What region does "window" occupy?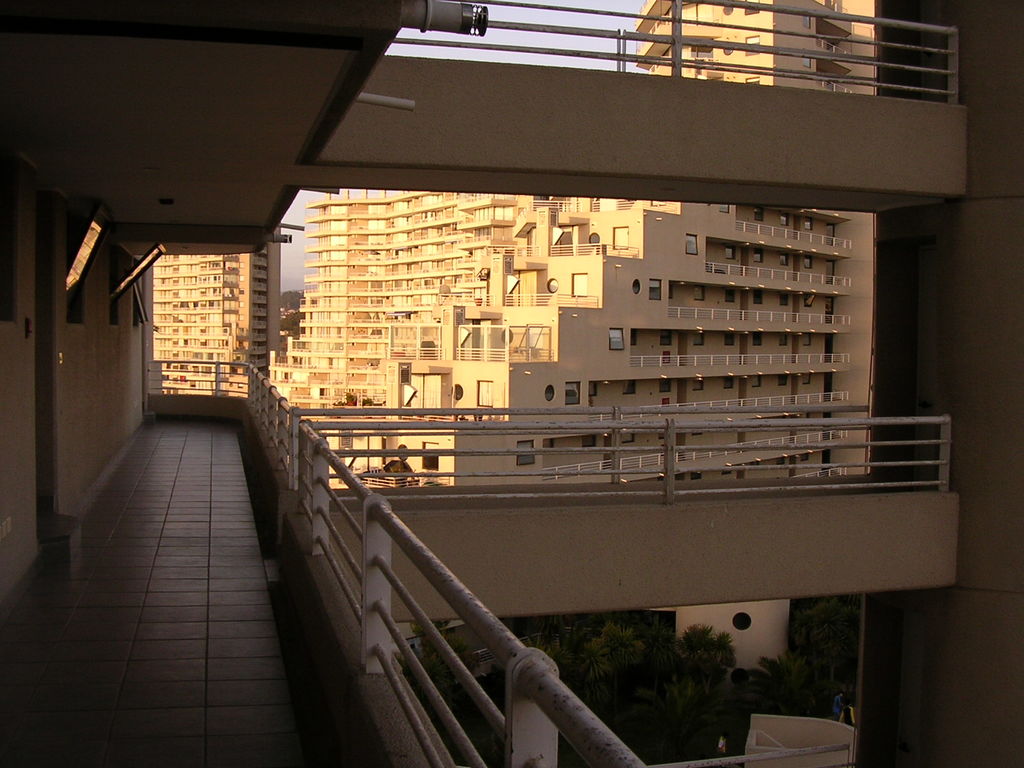
box=[719, 202, 732, 214].
